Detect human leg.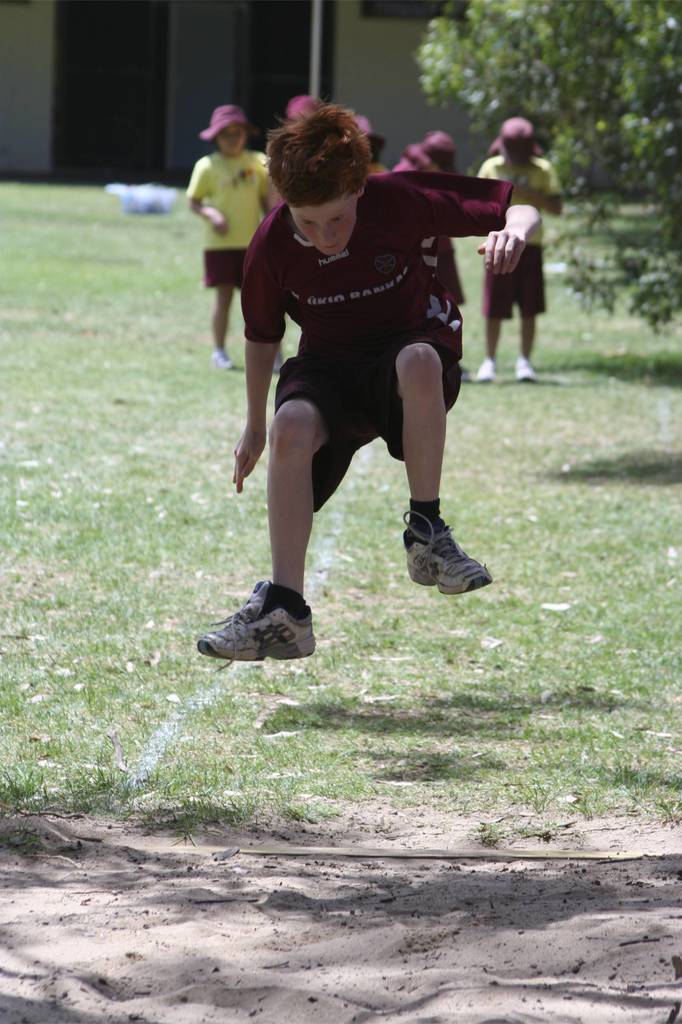
Detected at [x1=376, y1=339, x2=486, y2=600].
